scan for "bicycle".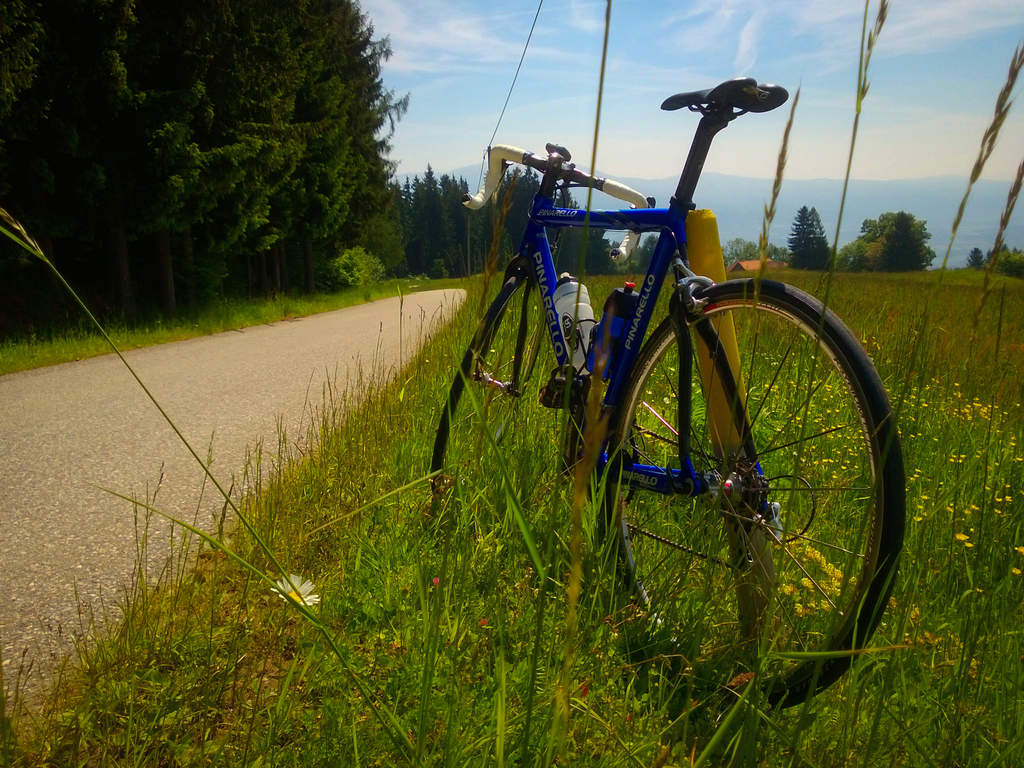
Scan result: (left=441, top=30, right=905, bottom=659).
